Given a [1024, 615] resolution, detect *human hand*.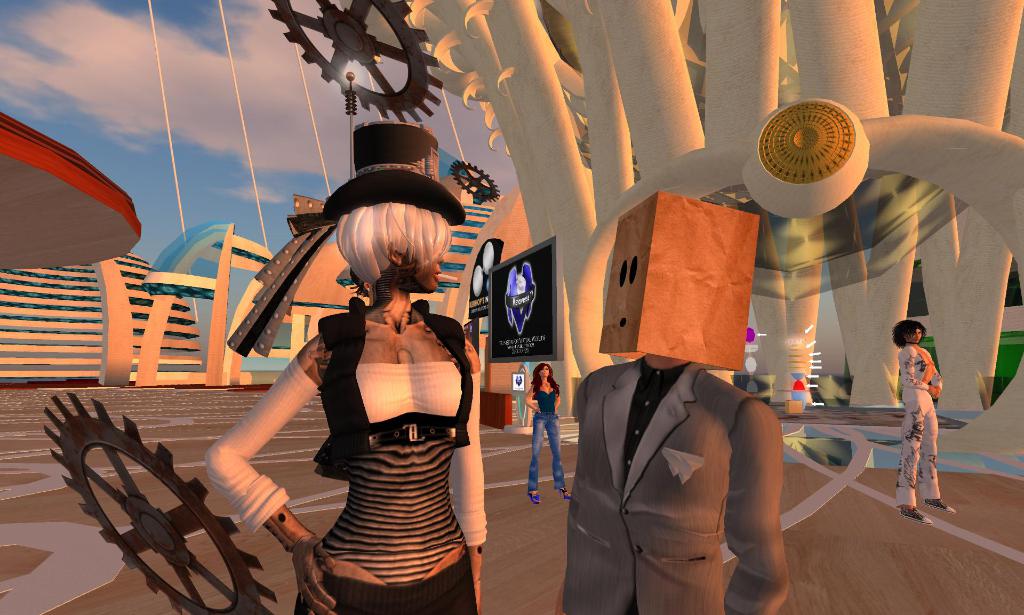
region(195, 319, 340, 614).
